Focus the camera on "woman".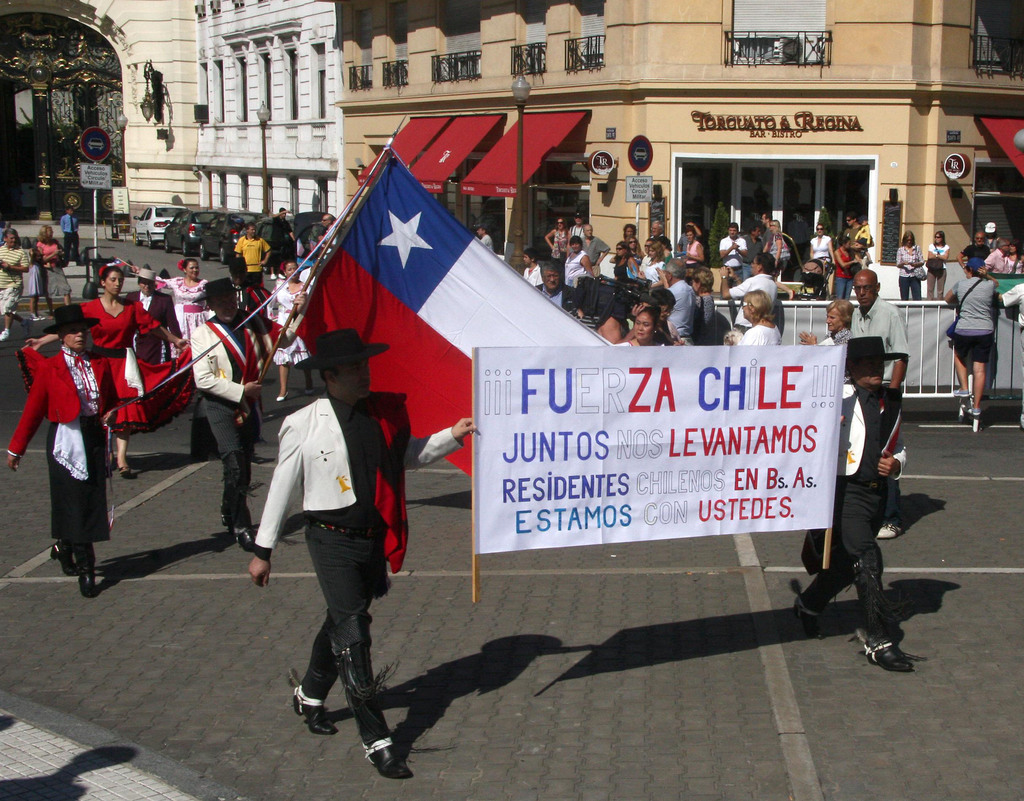
Focus region: box(733, 292, 781, 348).
